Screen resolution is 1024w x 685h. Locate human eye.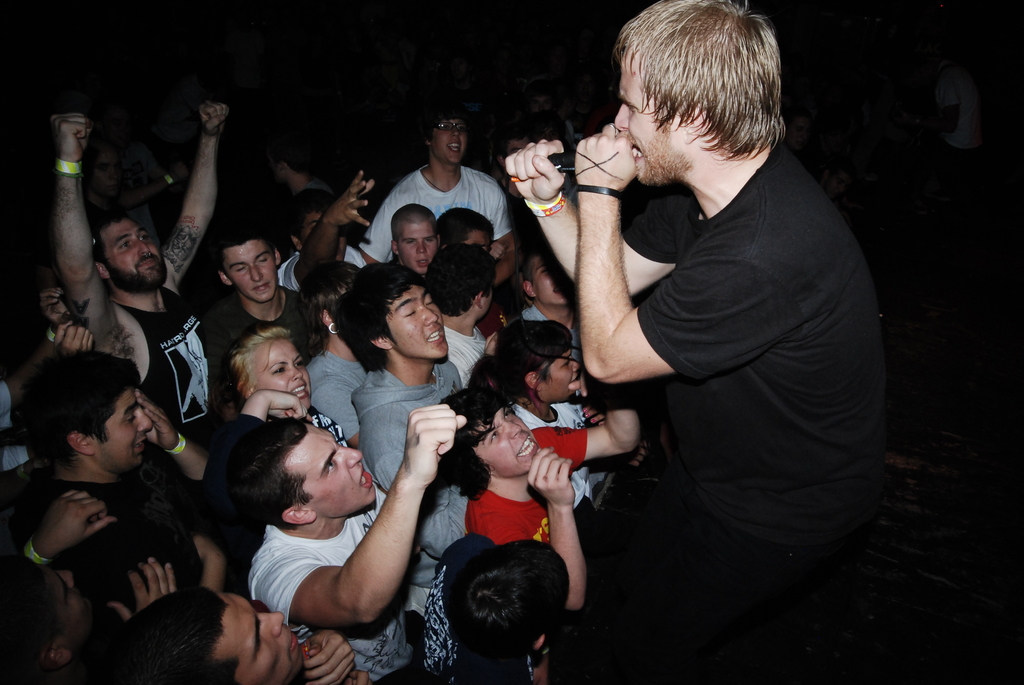
l=426, t=237, r=435, b=242.
